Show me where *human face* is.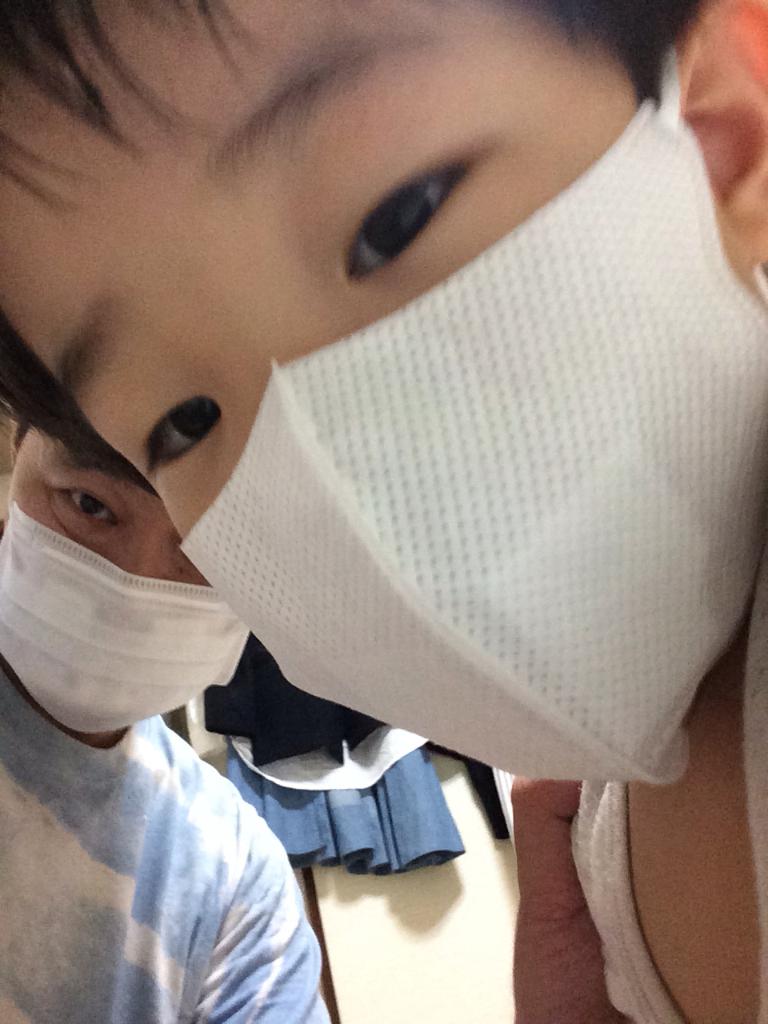
*human face* is at [left=0, top=0, right=767, bottom=778].
